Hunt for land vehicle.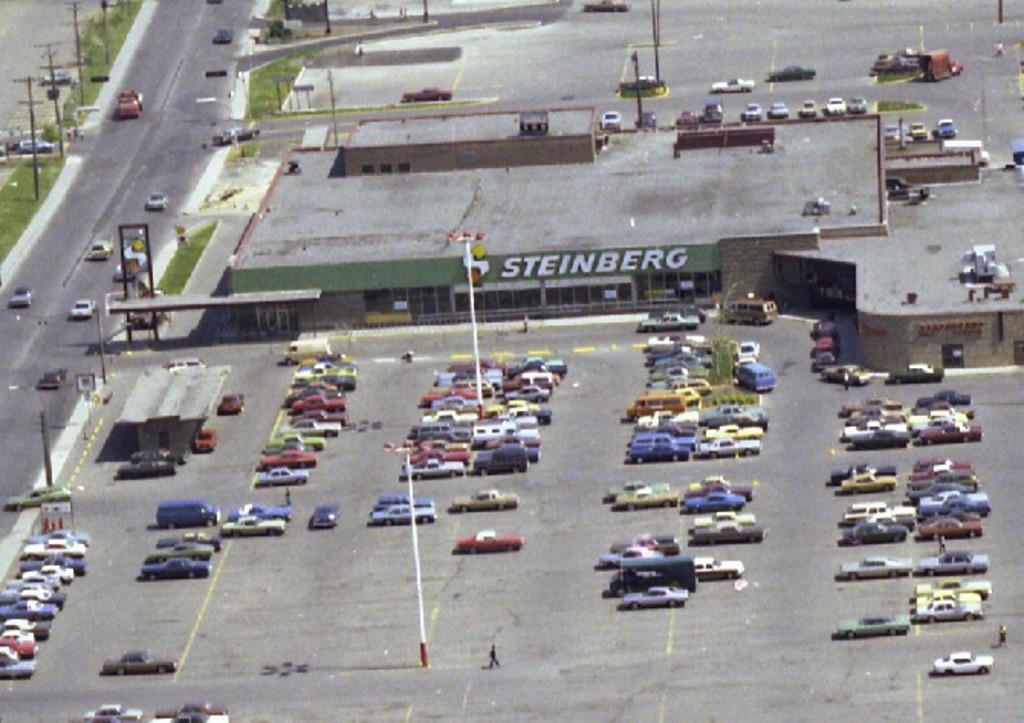
Hunted down at box(732, 359, 778, 393).
